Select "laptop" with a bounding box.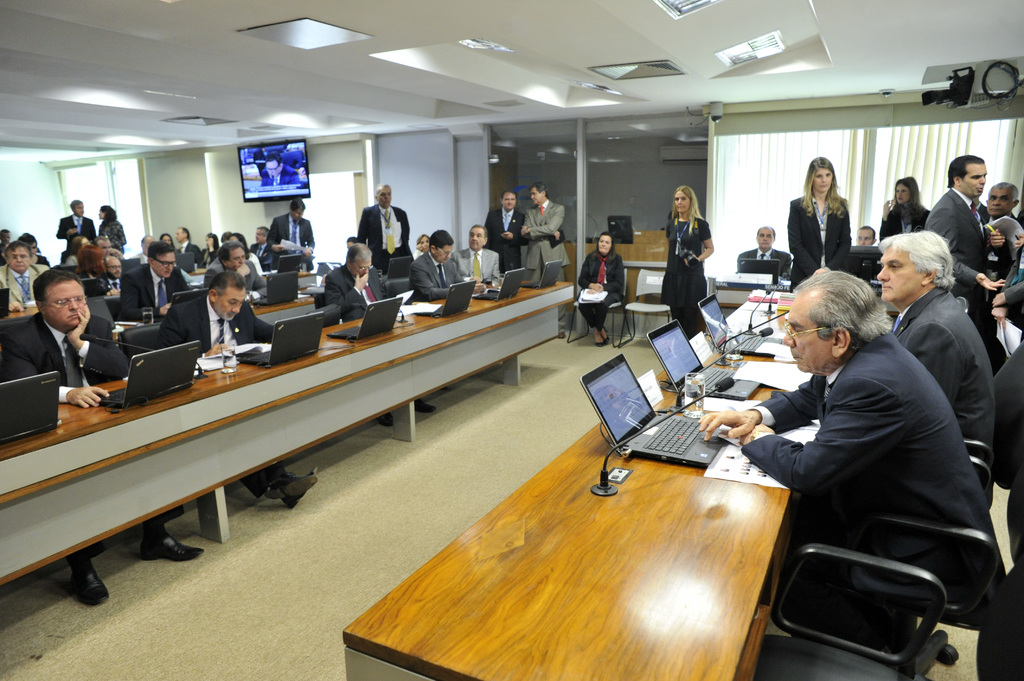
(left=738, top=257, right=781, bottom=285).
